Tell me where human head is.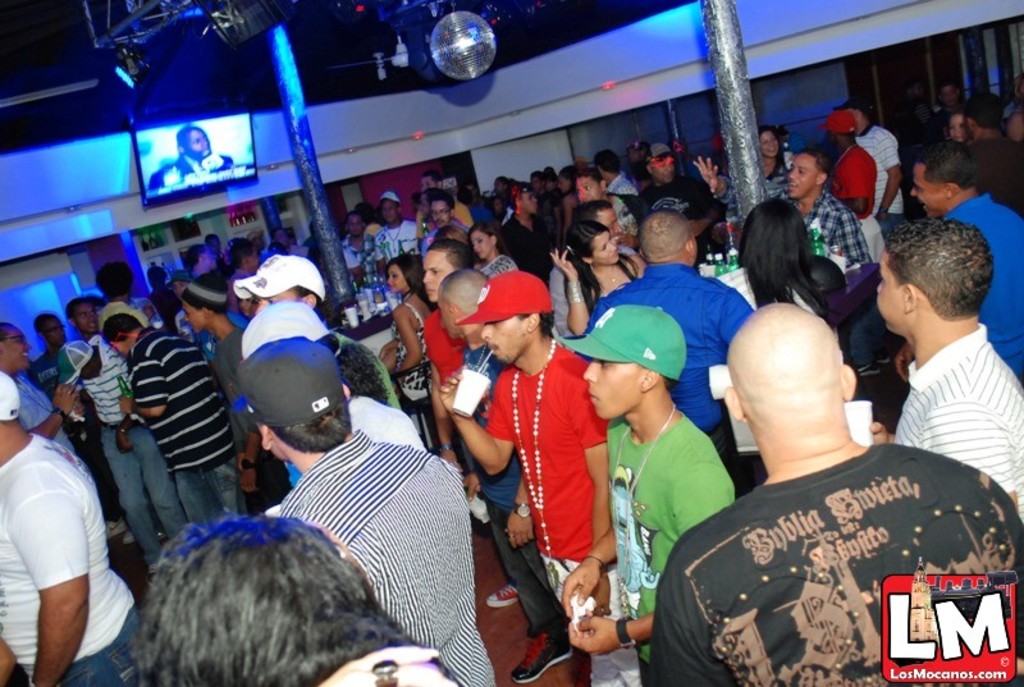
human head is at Rect(64, 299, 99, 333).
